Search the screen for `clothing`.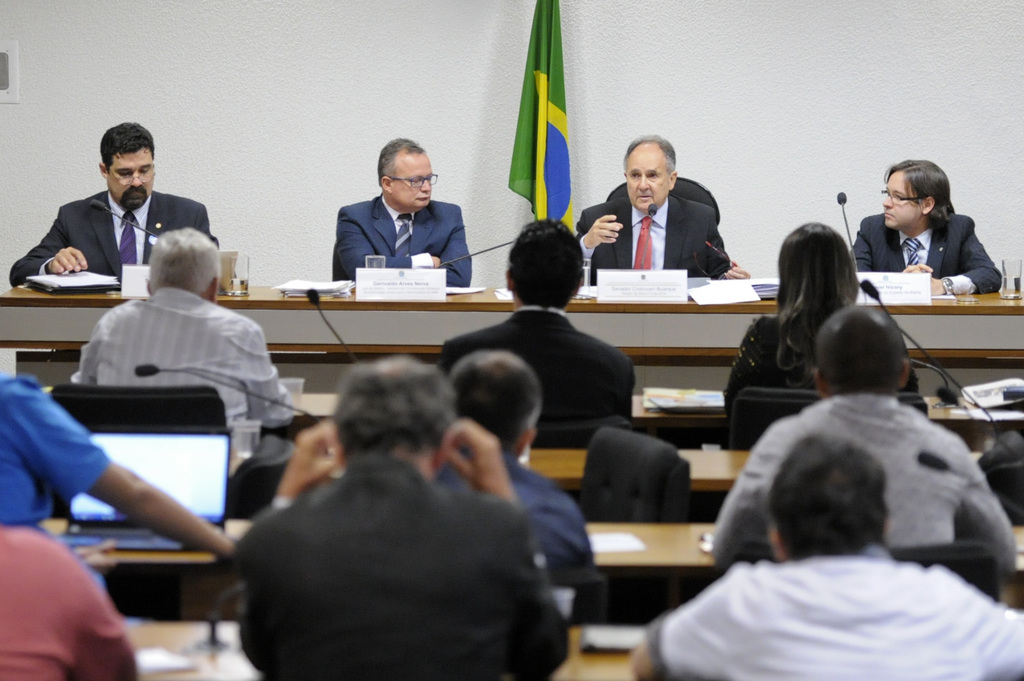
Found at 230 448 574 680.
